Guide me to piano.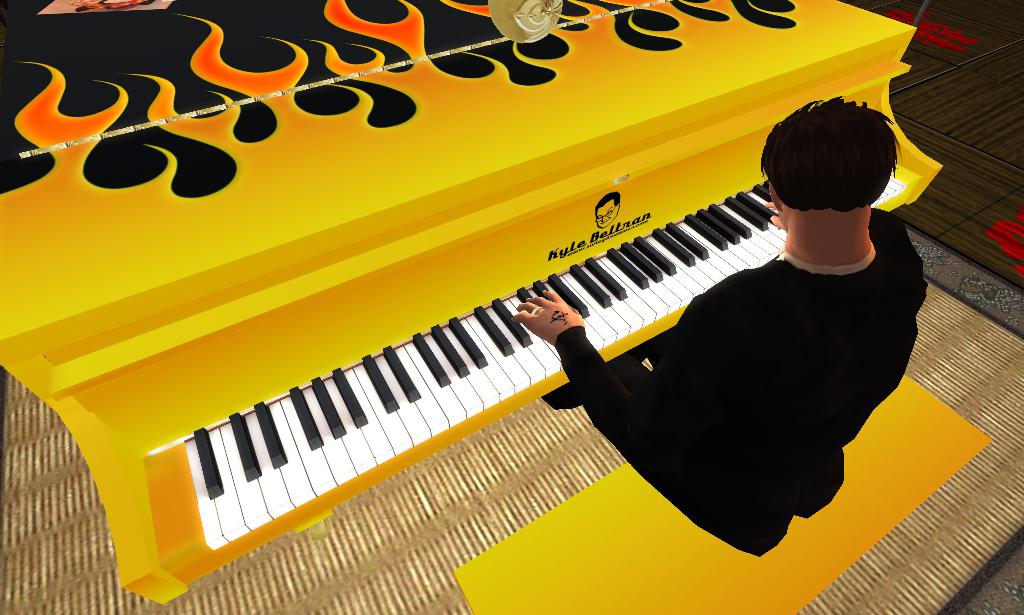
Guidance: [15, 77, 943, 580].
